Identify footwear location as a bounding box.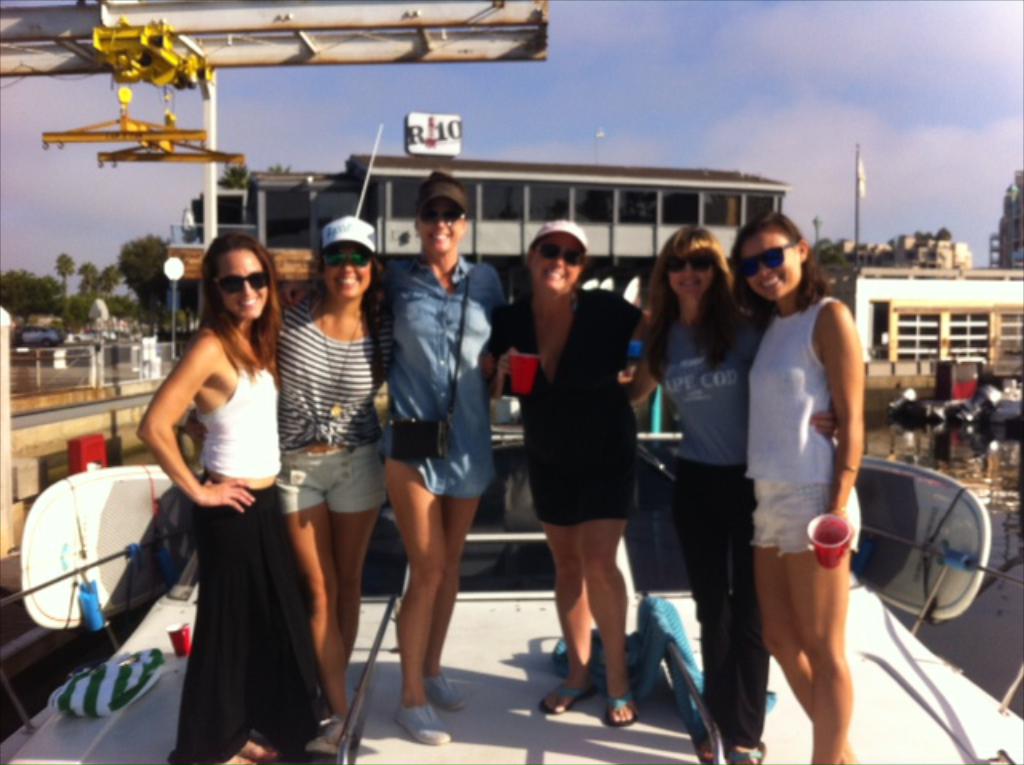
[421,667,464,711].
